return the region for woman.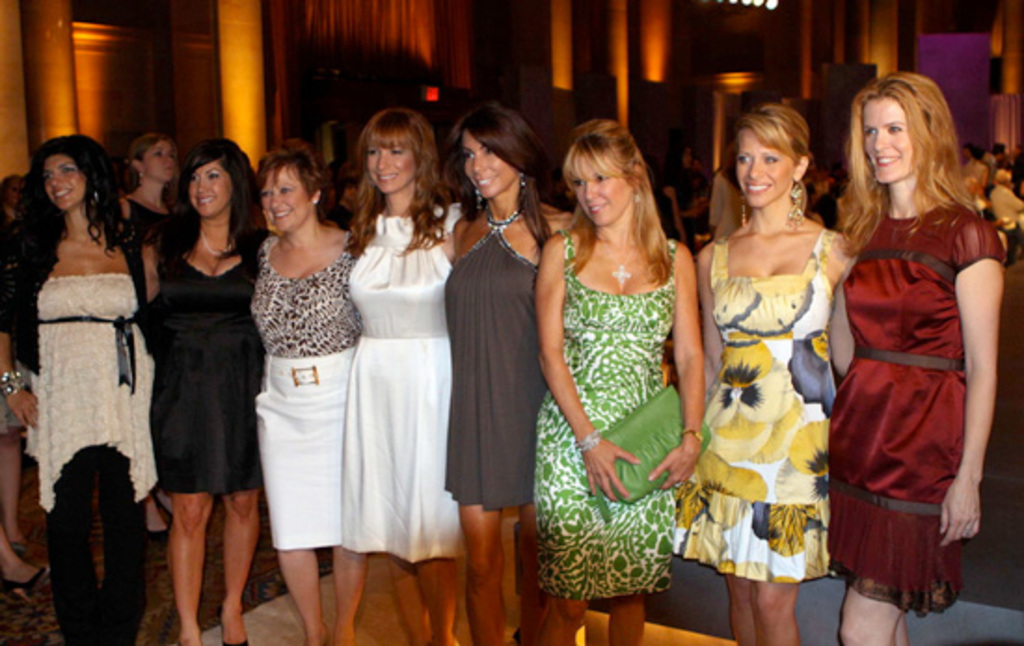
bbox=(251, 145, 371, 644).
